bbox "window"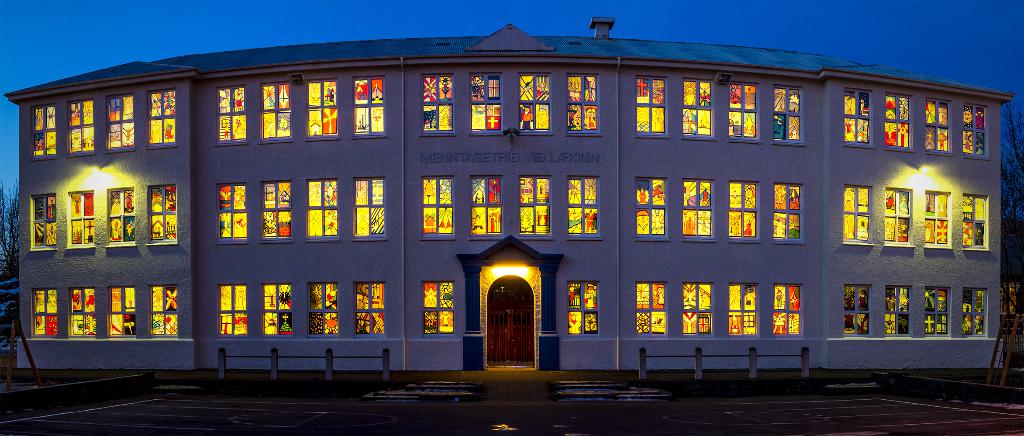
[x1=728, y1=82, x2=763, y2=136]
